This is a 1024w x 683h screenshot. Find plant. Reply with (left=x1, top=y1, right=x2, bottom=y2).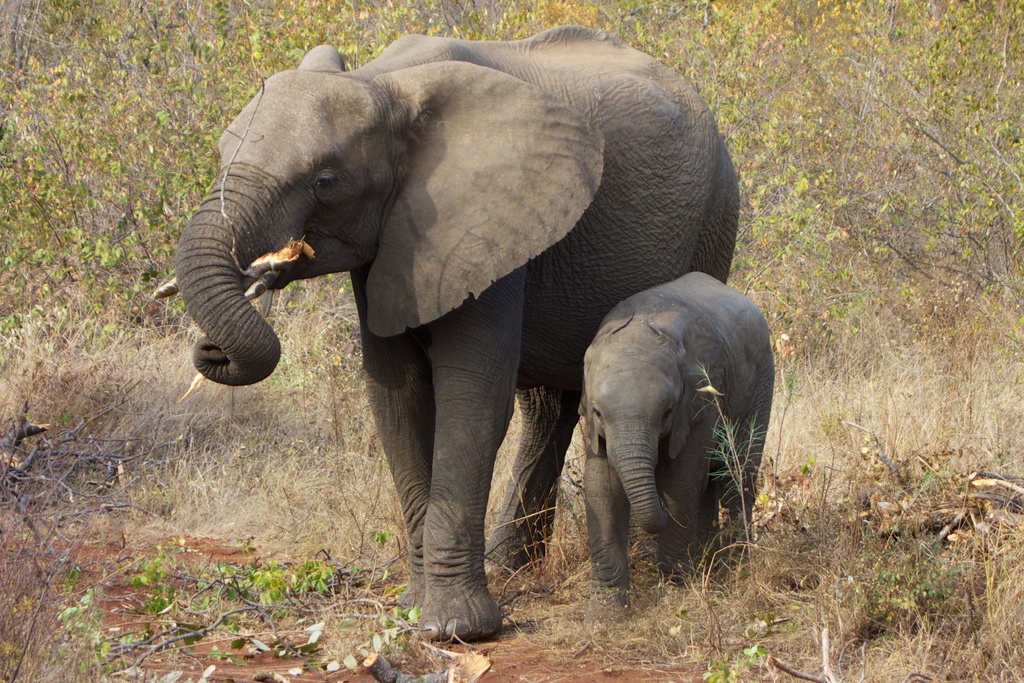
(left=127, top=548, right=179, bottom=613).
